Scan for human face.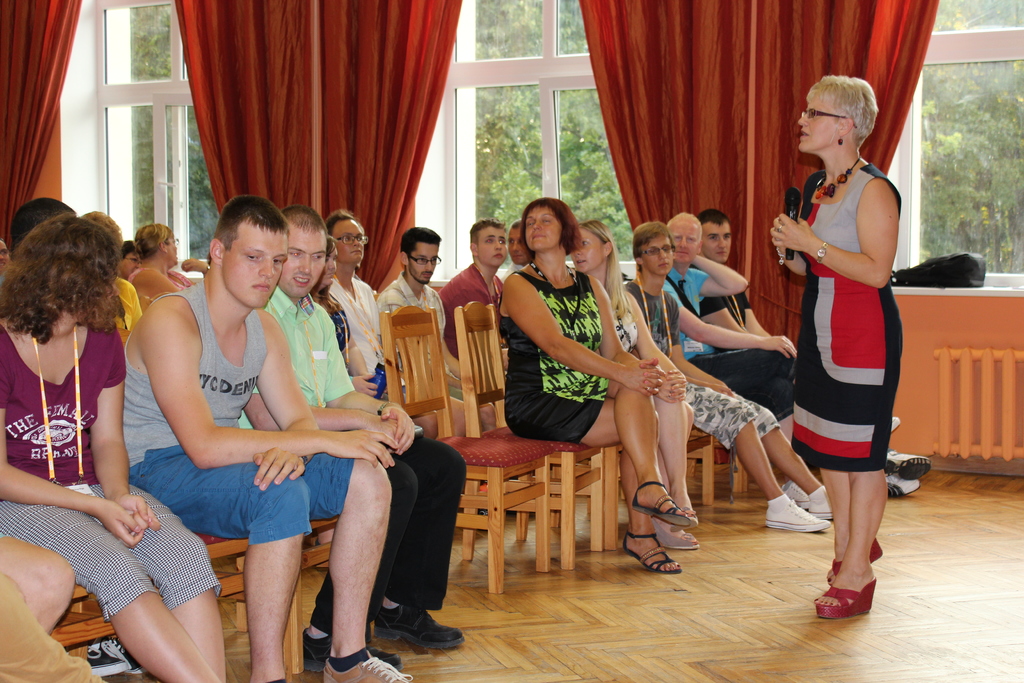
Scan result: left=508, top=229, right=532, bottom=263.
